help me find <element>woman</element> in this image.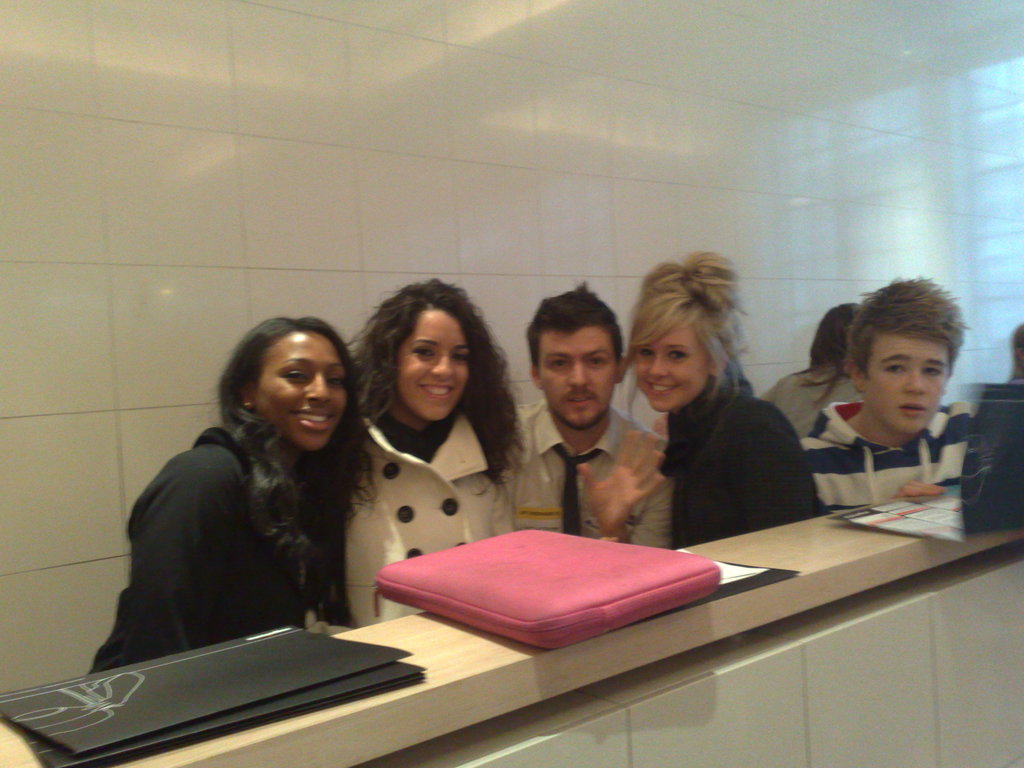
Found it: left=84, top=313, right=366, bottom=666.
